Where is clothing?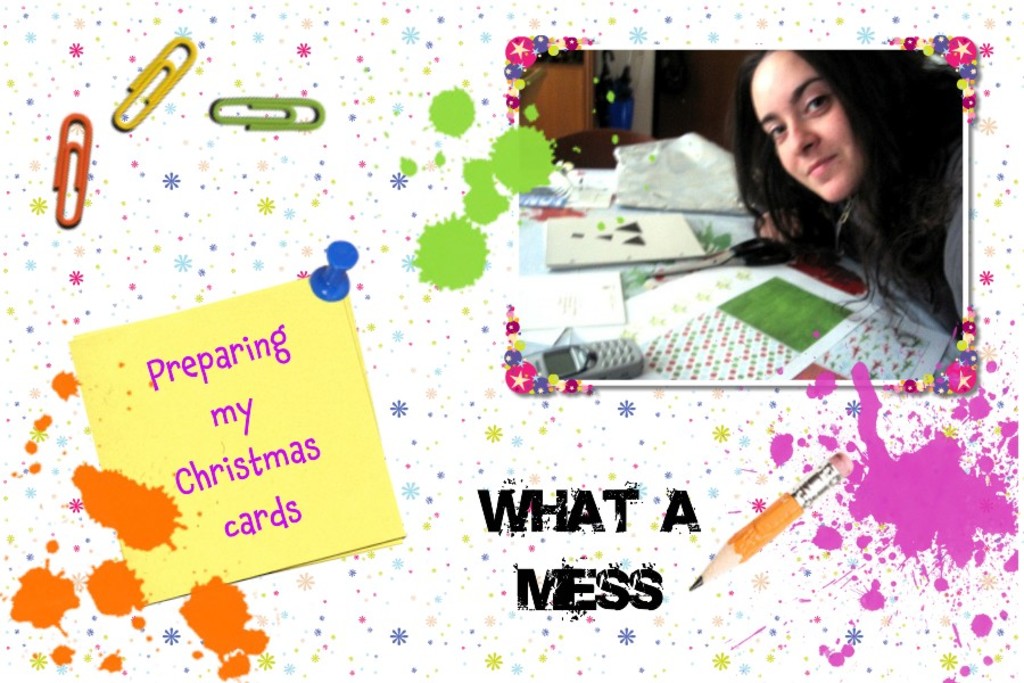
[x1=938, y1=196, x2=964, y2=321].
